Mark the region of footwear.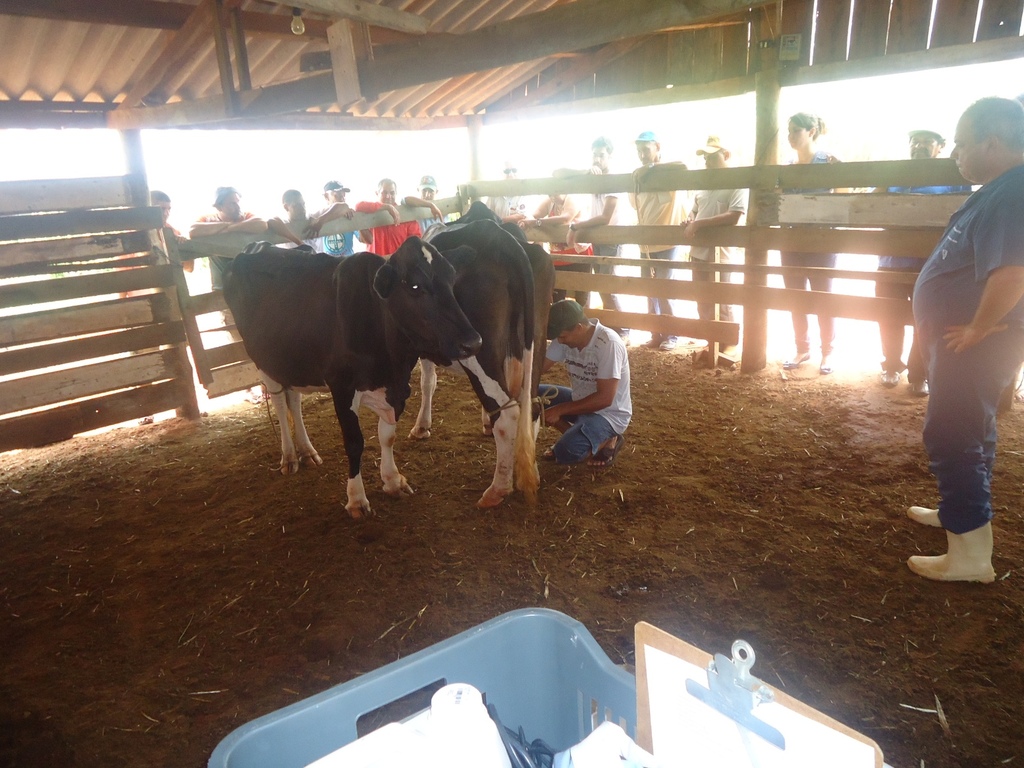
Region: 661 339 680 350.
